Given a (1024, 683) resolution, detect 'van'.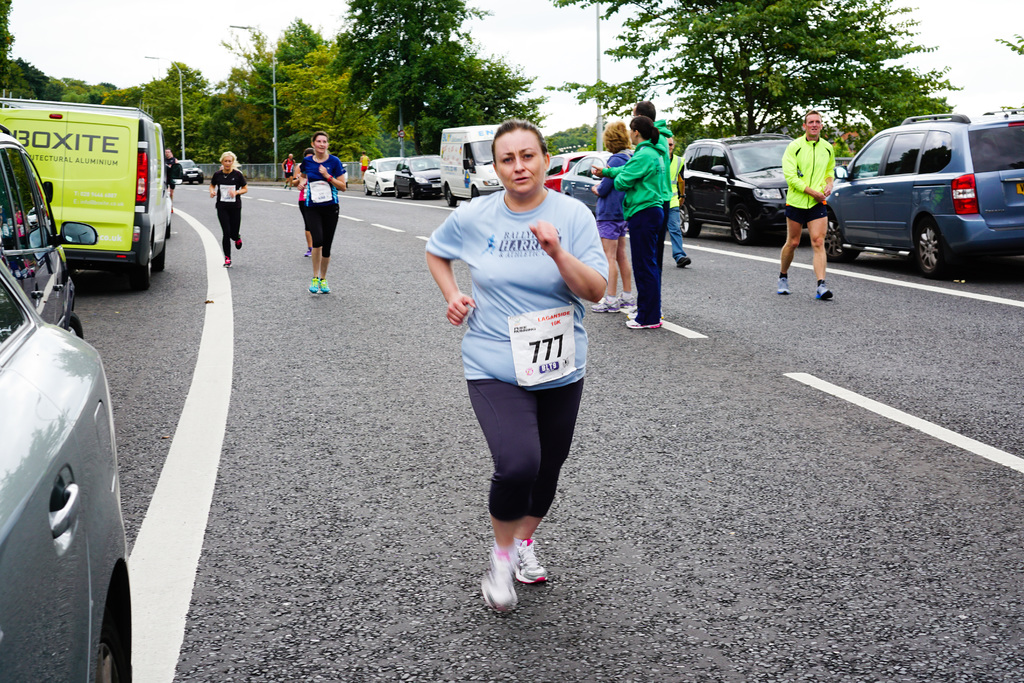
0/95/186/293.
